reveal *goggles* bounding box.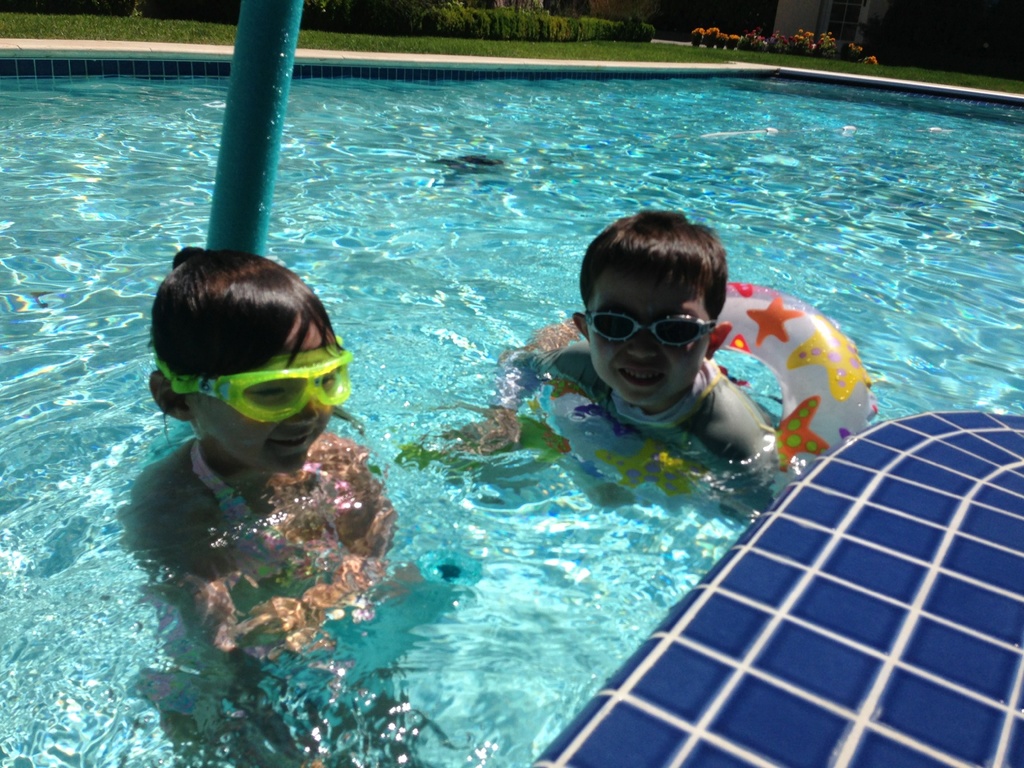
Revealed: rect(579, 314, 719, 347).
